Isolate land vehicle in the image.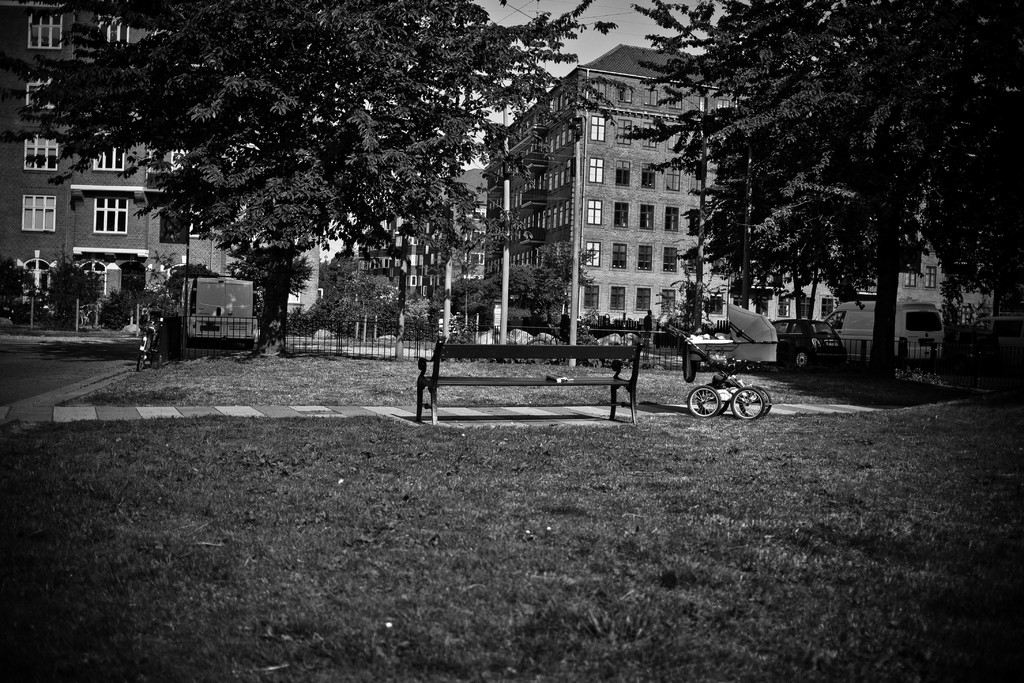
Isolated region: x1=772, y1=318, x2=849, y2=372.
